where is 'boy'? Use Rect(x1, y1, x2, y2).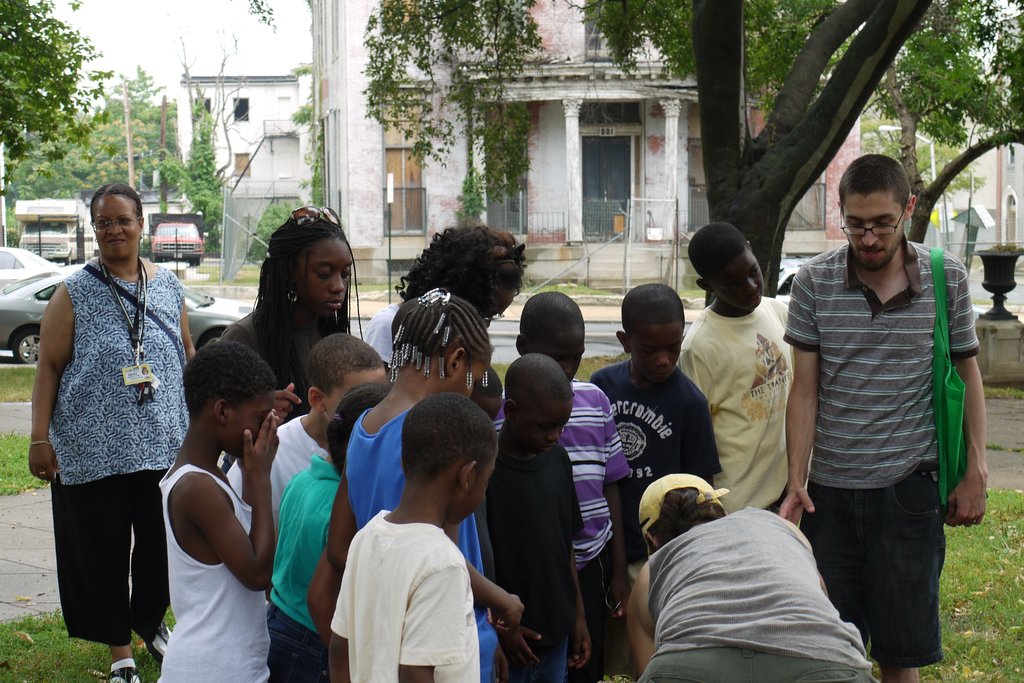
Rect(225, 330, 391, 532).
